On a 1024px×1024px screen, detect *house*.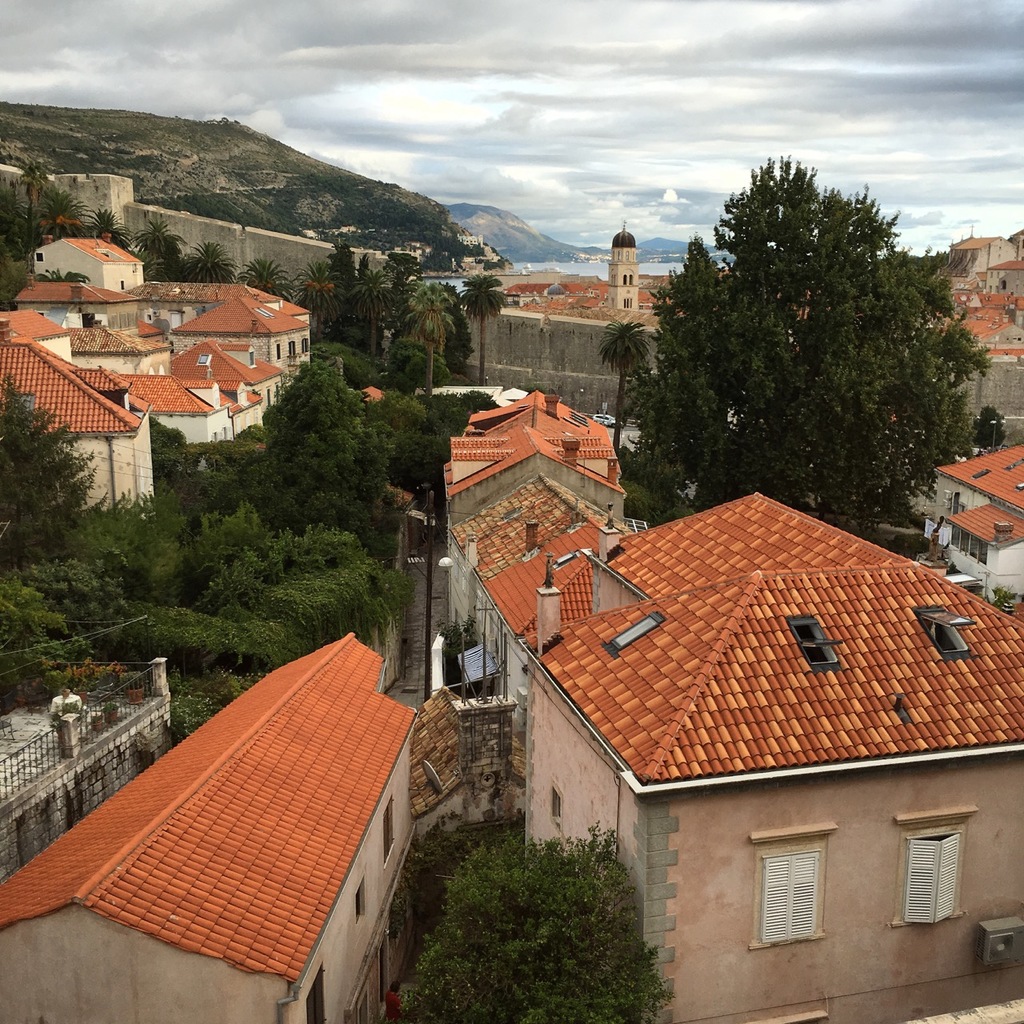
(x1=7, y1=245, x2=340, y2=486).
